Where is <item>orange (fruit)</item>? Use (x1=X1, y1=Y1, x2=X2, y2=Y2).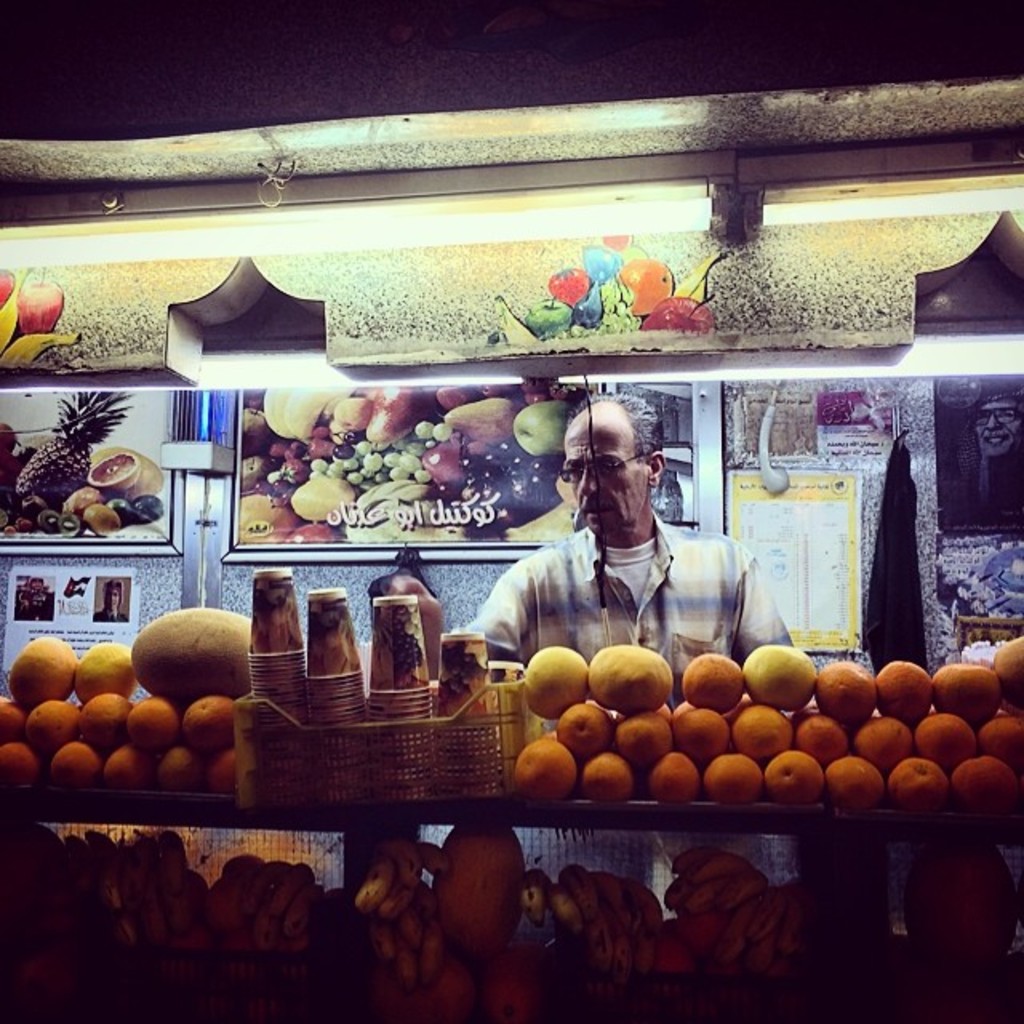
(x1=734, y1=704, x2=792, y2=750).
